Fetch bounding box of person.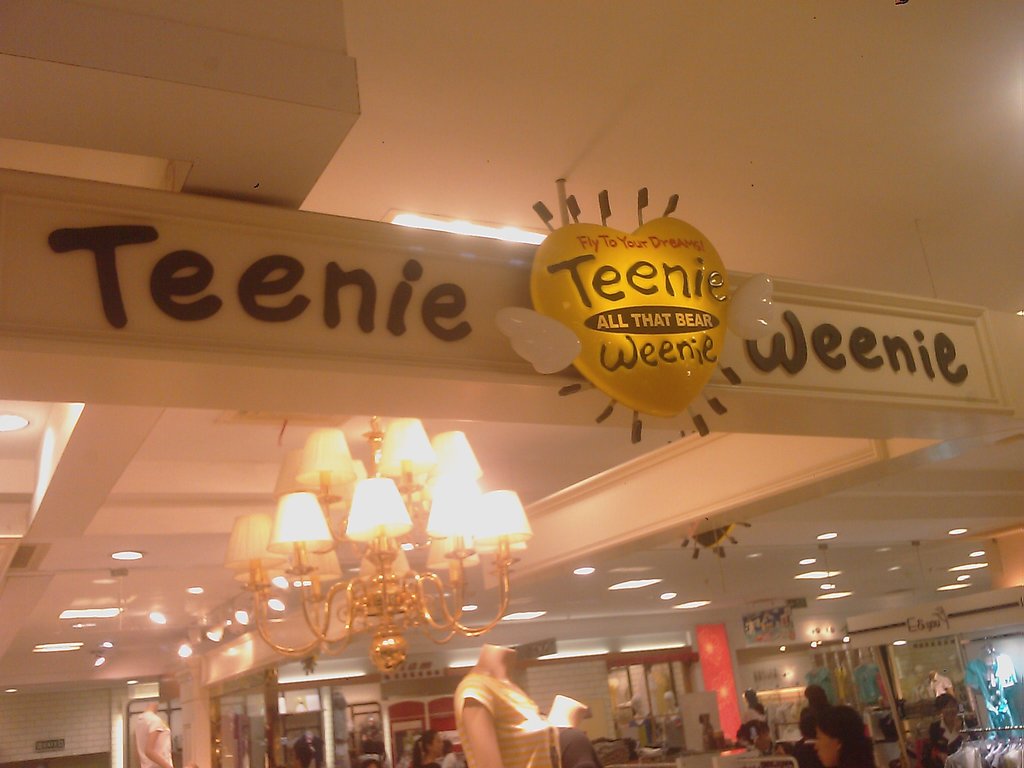
Bbox: select_region(292, 730, 327, 767).
